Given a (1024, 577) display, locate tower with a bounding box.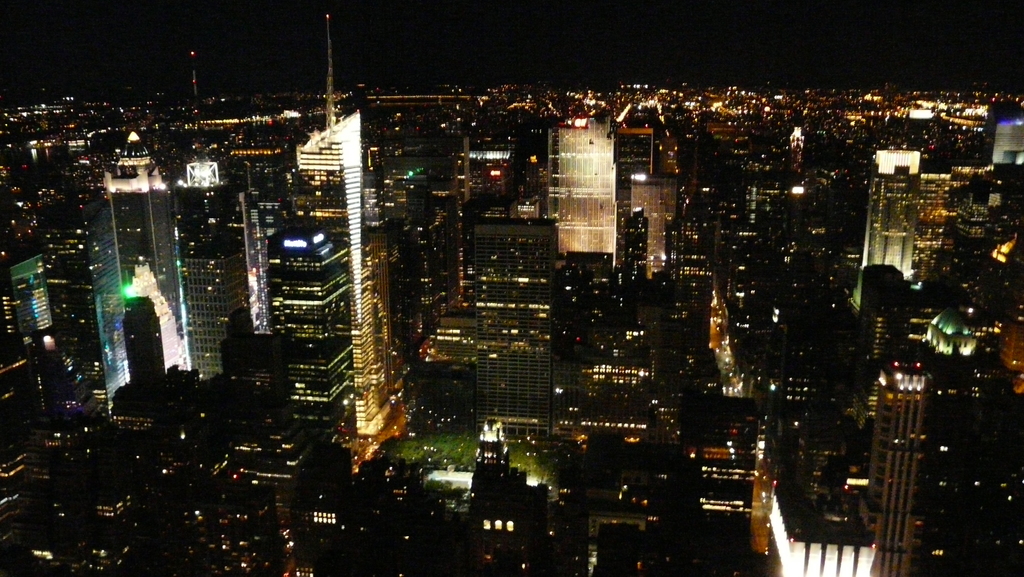
Located: {"left": 0, "top": 354, "right": 87, "bottom": 576}.
